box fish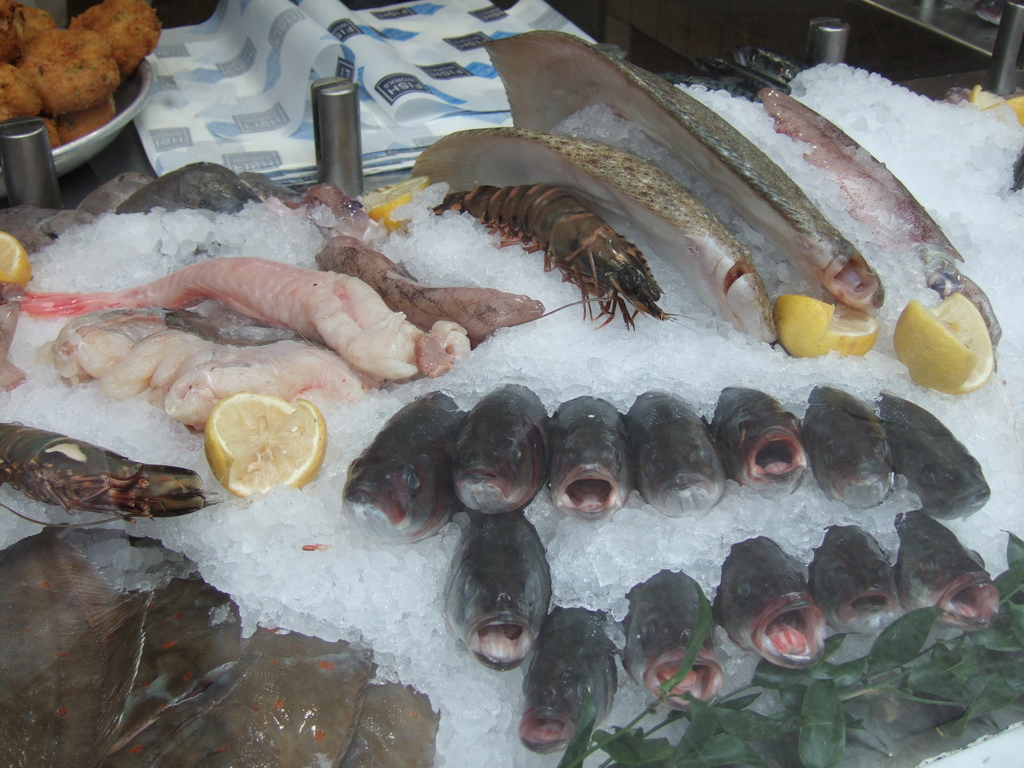
bbox=[809, 518, 909, 635]
